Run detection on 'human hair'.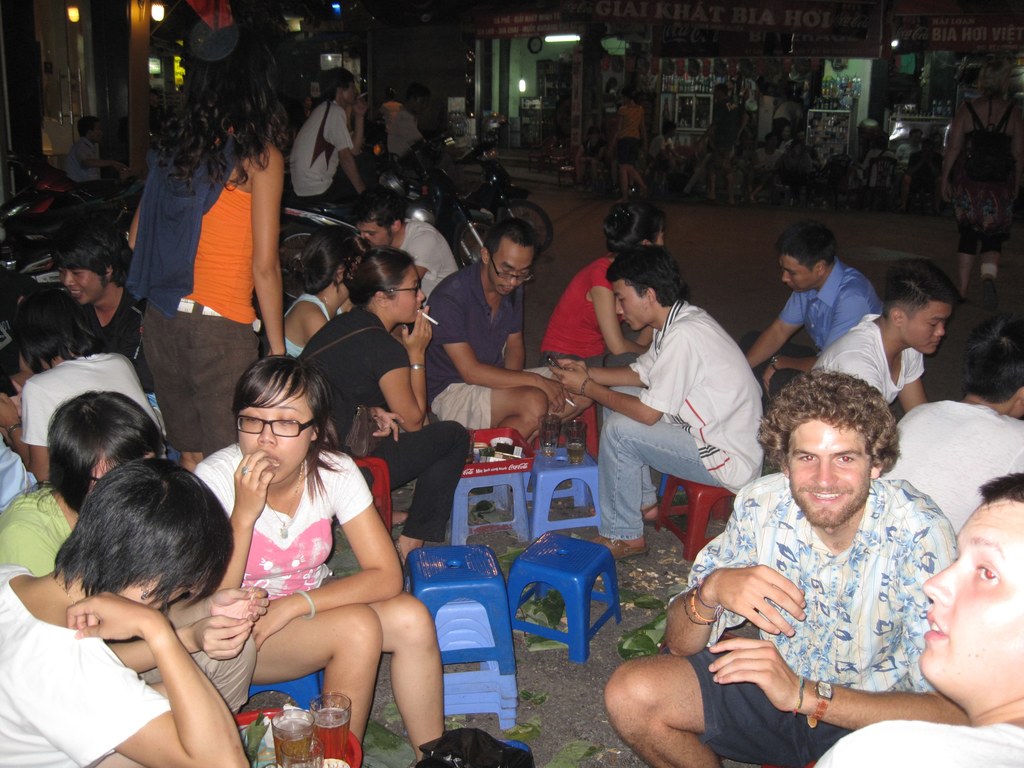
Result: (660,121,679,134).
